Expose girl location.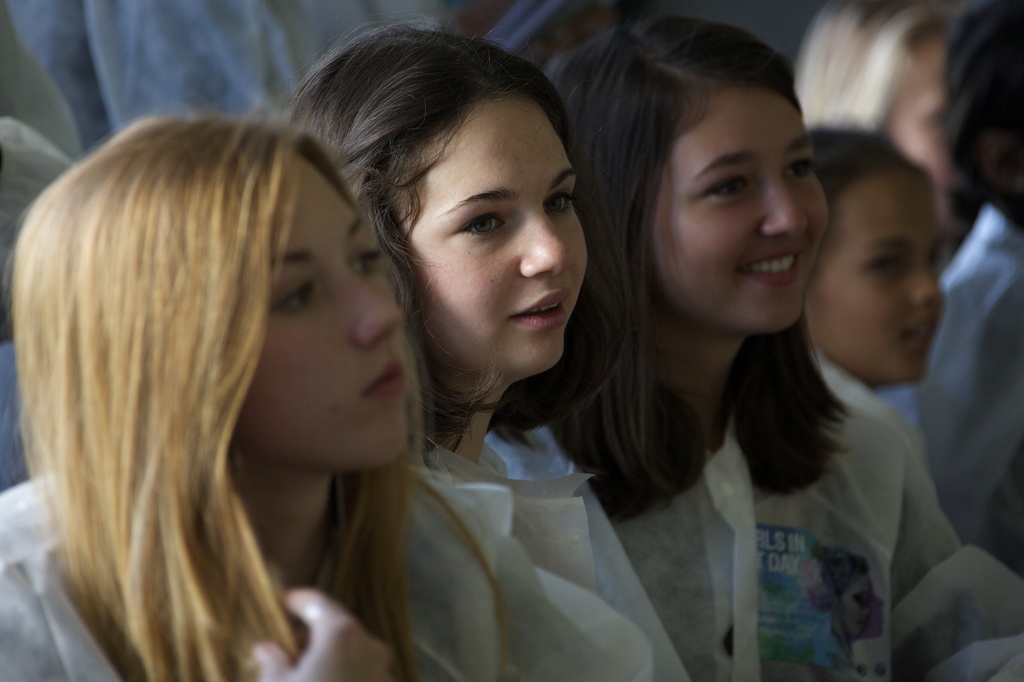
Exposed at 801,113,951,464.
